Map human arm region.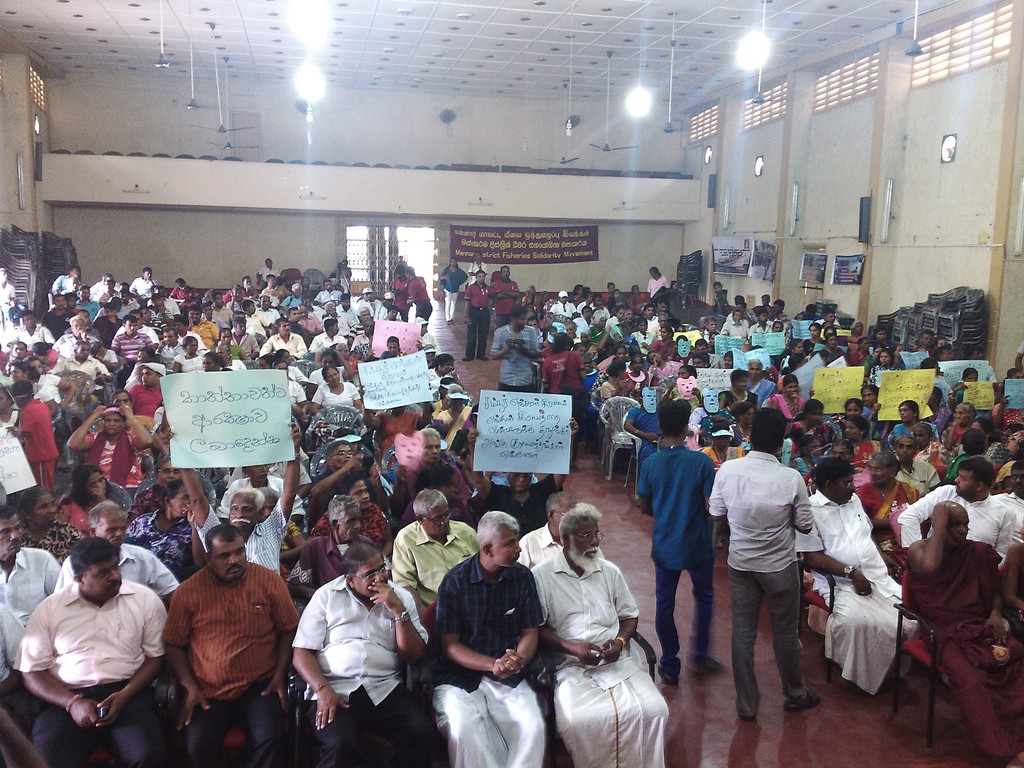
Mapped to detection(162, 430, 221, 549).
